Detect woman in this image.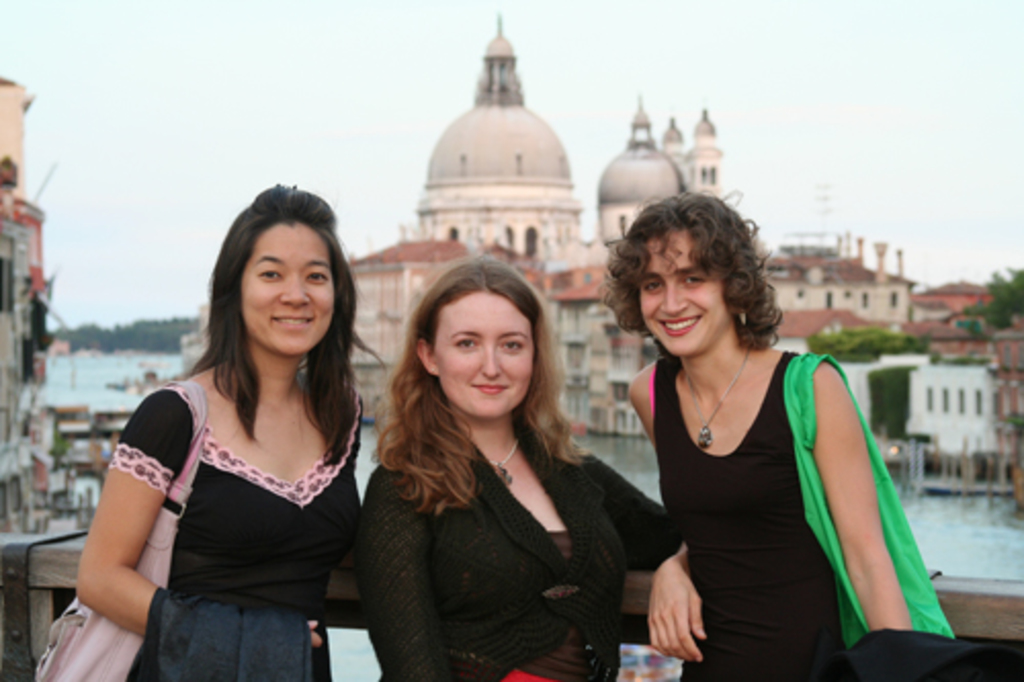
Detection: box(610, 190, 909, 674).
